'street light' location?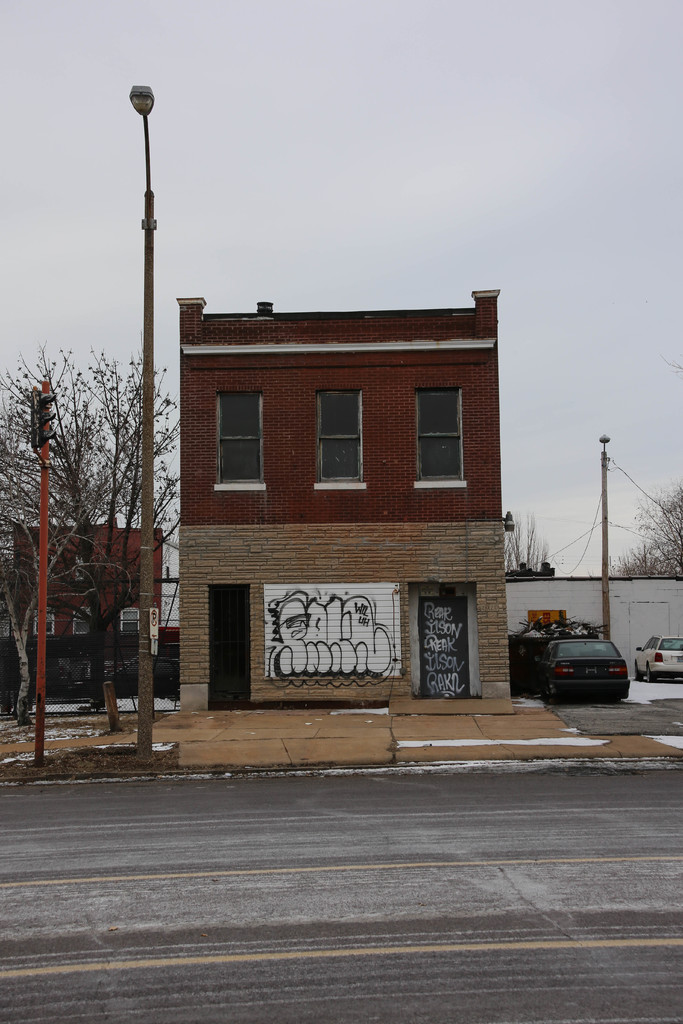
(x1=130, y1=84, x2=154, y2=760)
